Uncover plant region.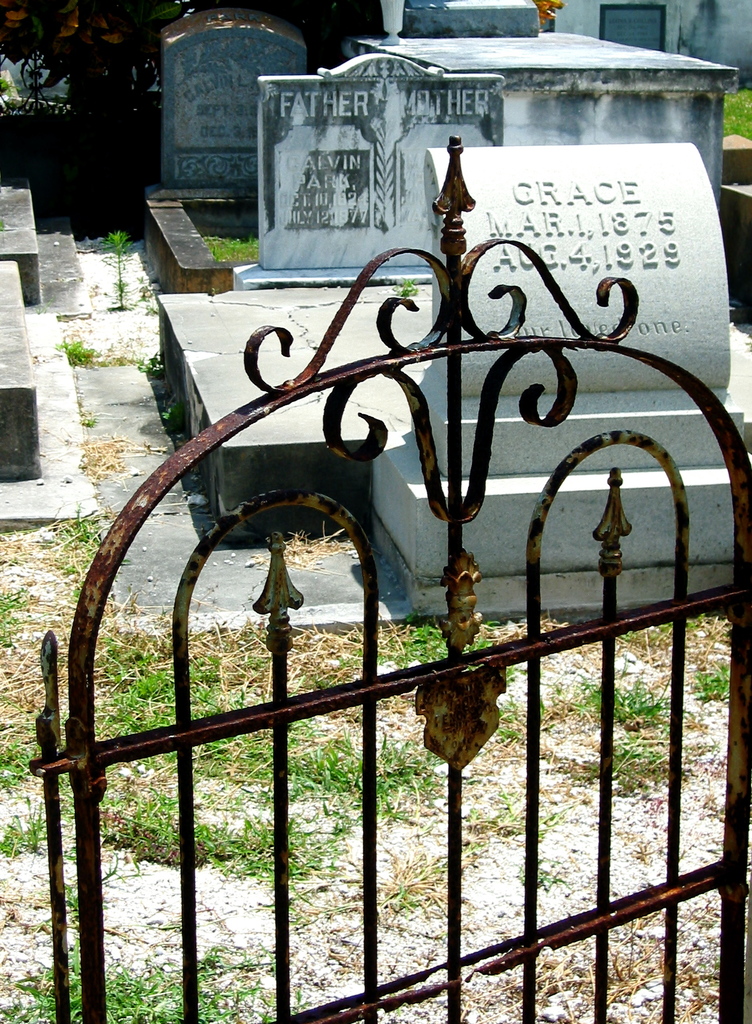
Uncovered: box(573, 664, 669, 729).
